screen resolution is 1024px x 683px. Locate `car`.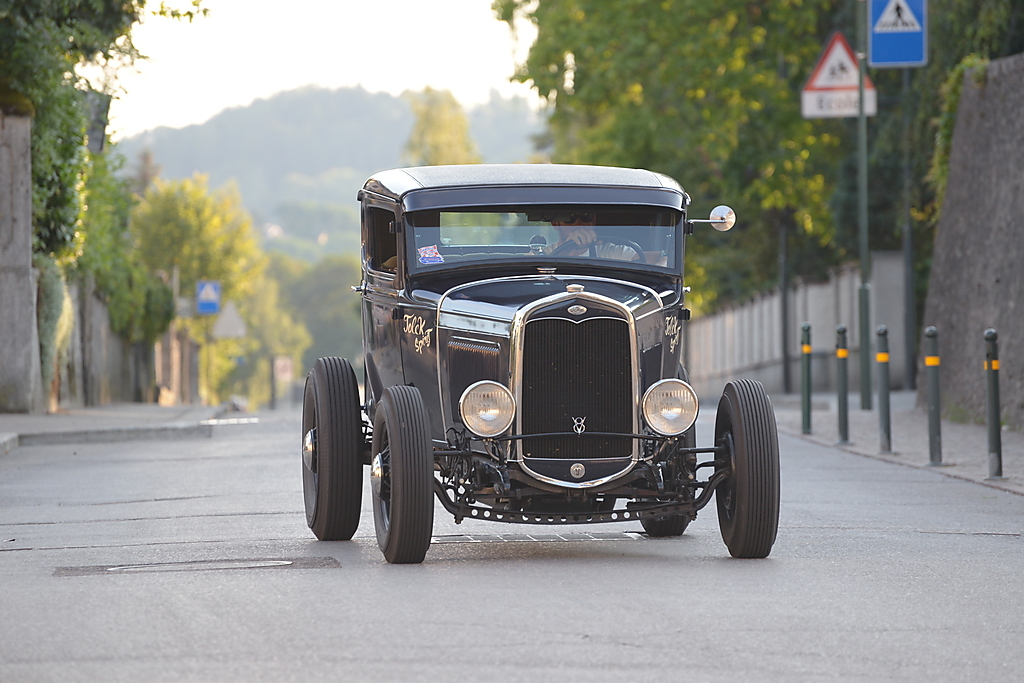
BBox(302, 151, 749, 588).
